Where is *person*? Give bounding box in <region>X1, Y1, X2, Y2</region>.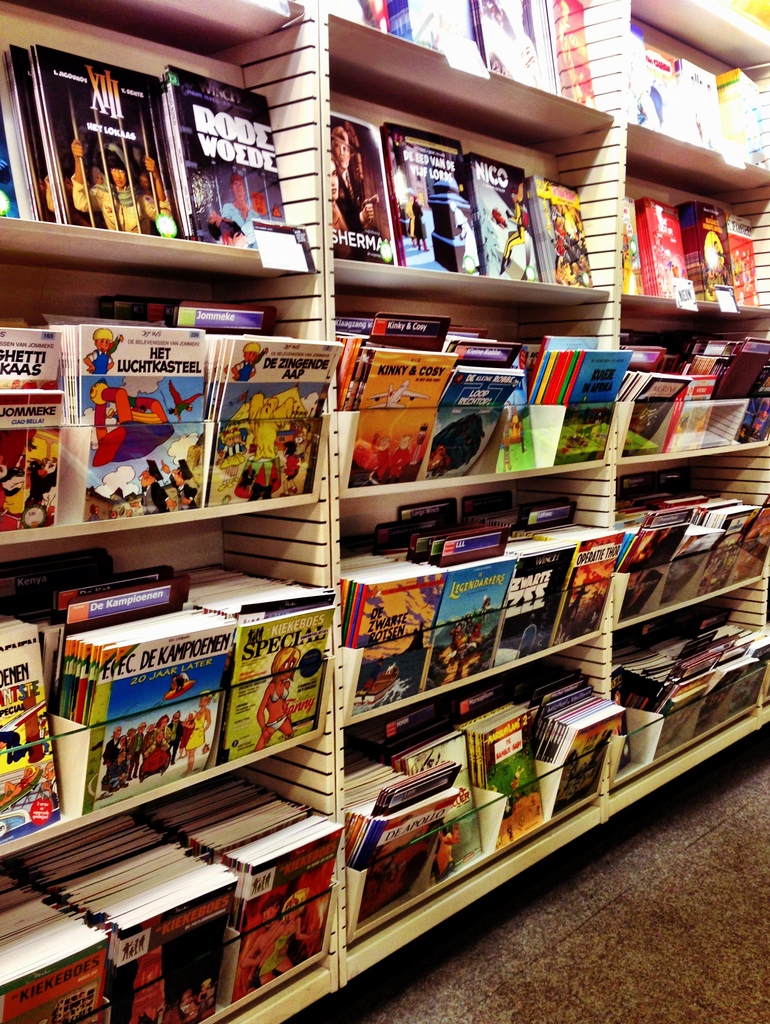
<region>281, 440, 307, 498</region>.
